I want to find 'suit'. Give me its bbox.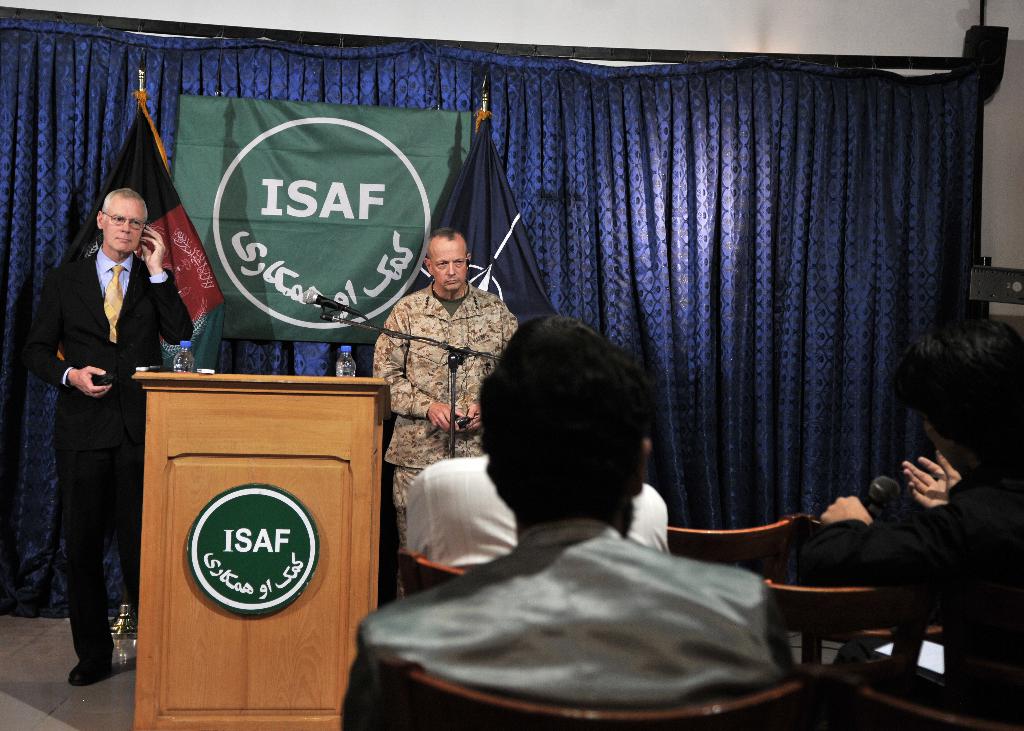
[x1=31, y1=148, x2=176, y2=673].
